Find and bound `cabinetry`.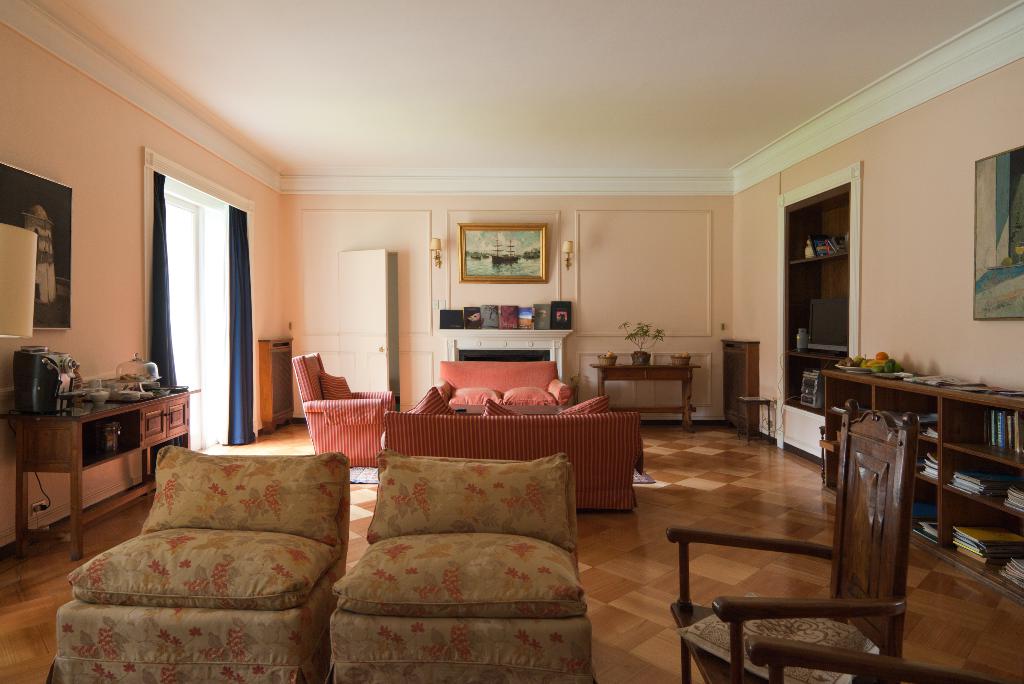
Bound: [819, 354, 1023, 617].
